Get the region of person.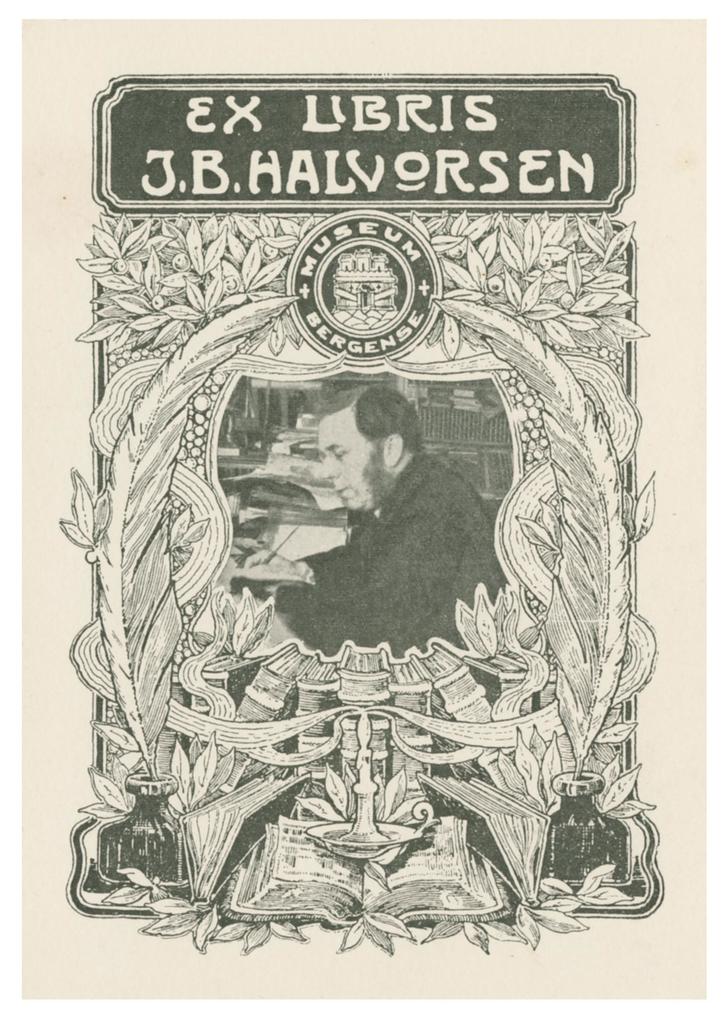
111 74 613 943.
